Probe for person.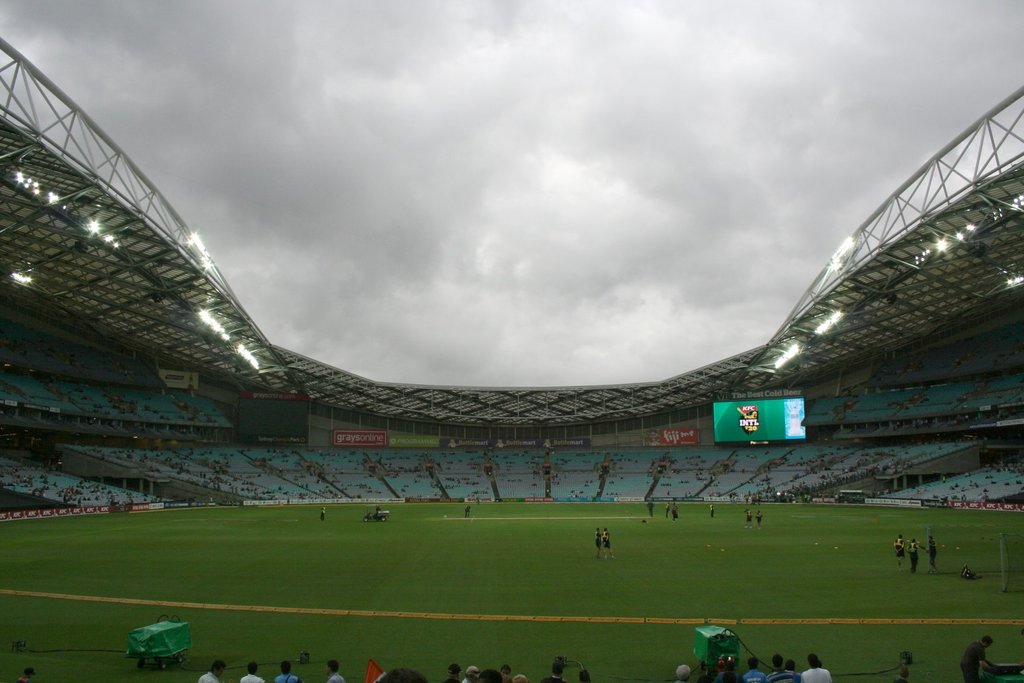
Probe result: pyautogui.locateOnScreen(662, 498, 671, 520).
